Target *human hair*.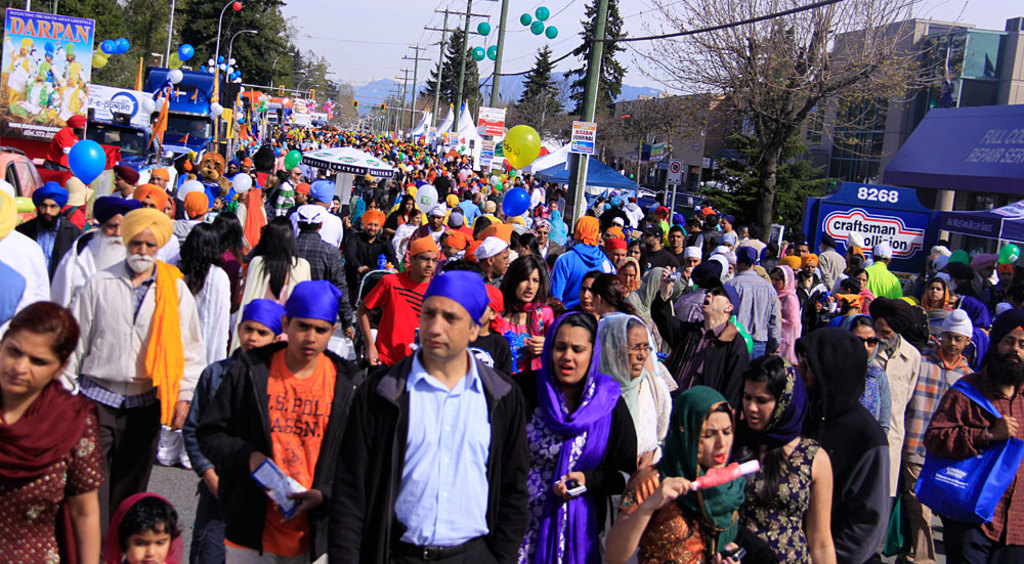
Target region: locate(109, 492, 180, 562).
